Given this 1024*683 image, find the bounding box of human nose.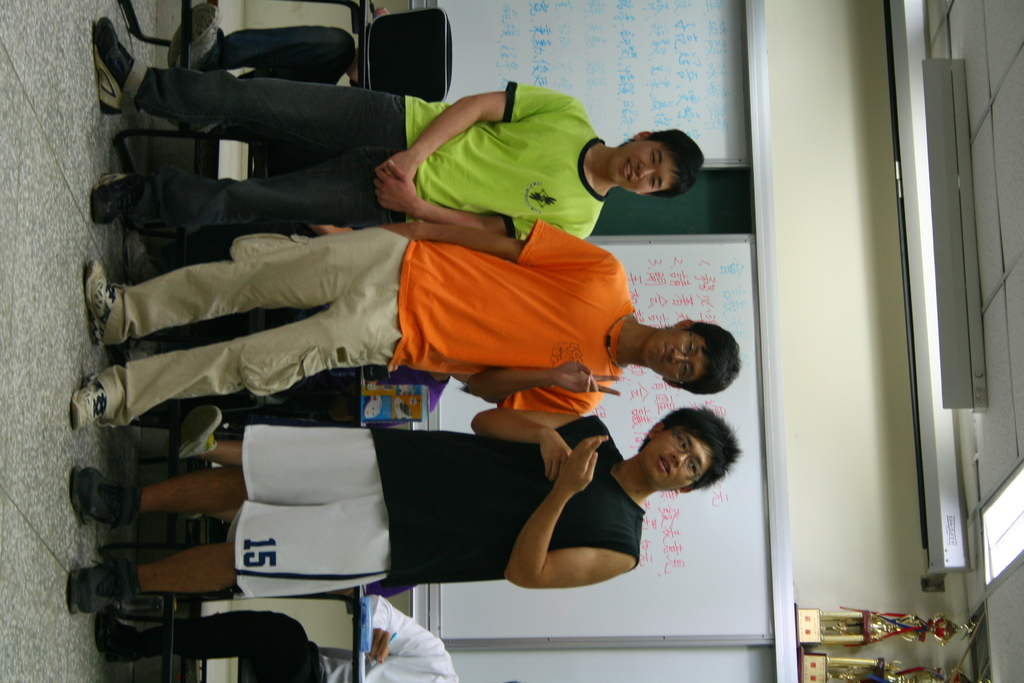
670,349,687,365.
